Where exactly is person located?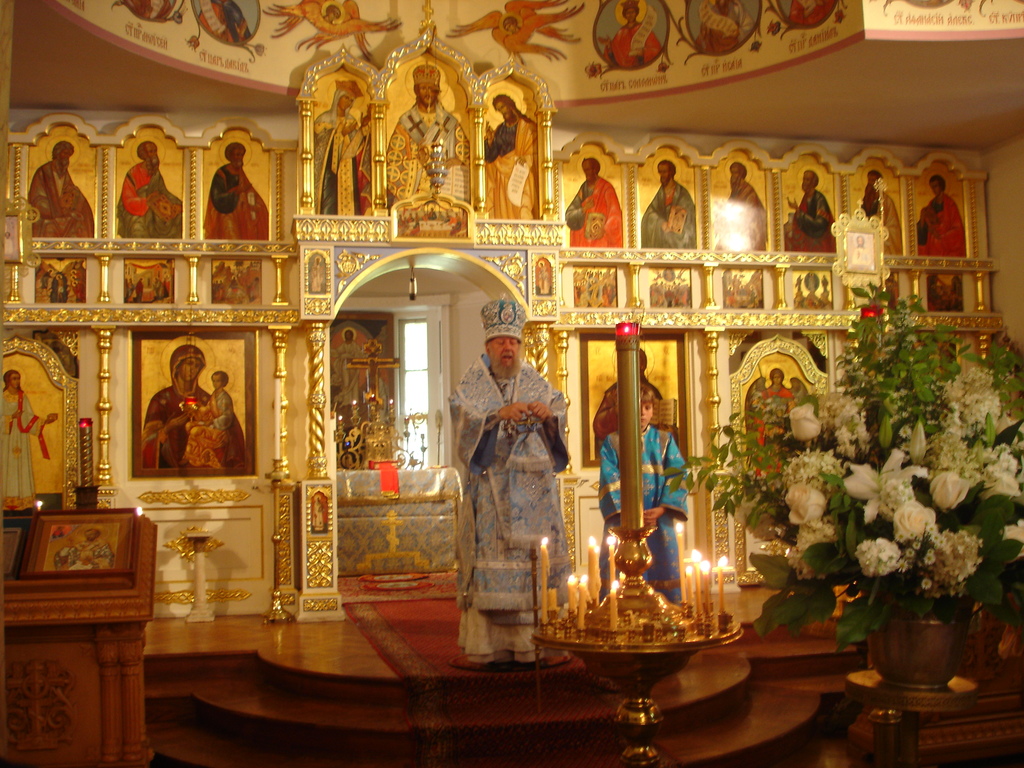
Its bounding box is <box>387,80,472,212</box>.
